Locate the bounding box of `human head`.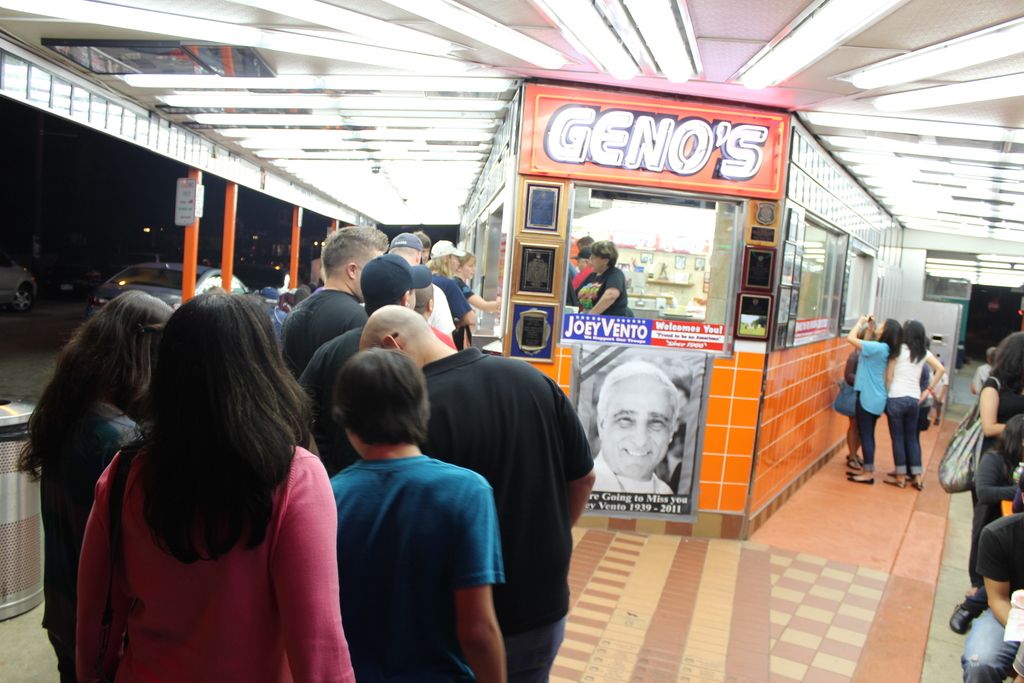
Bounding box: [387,231,419,262].
